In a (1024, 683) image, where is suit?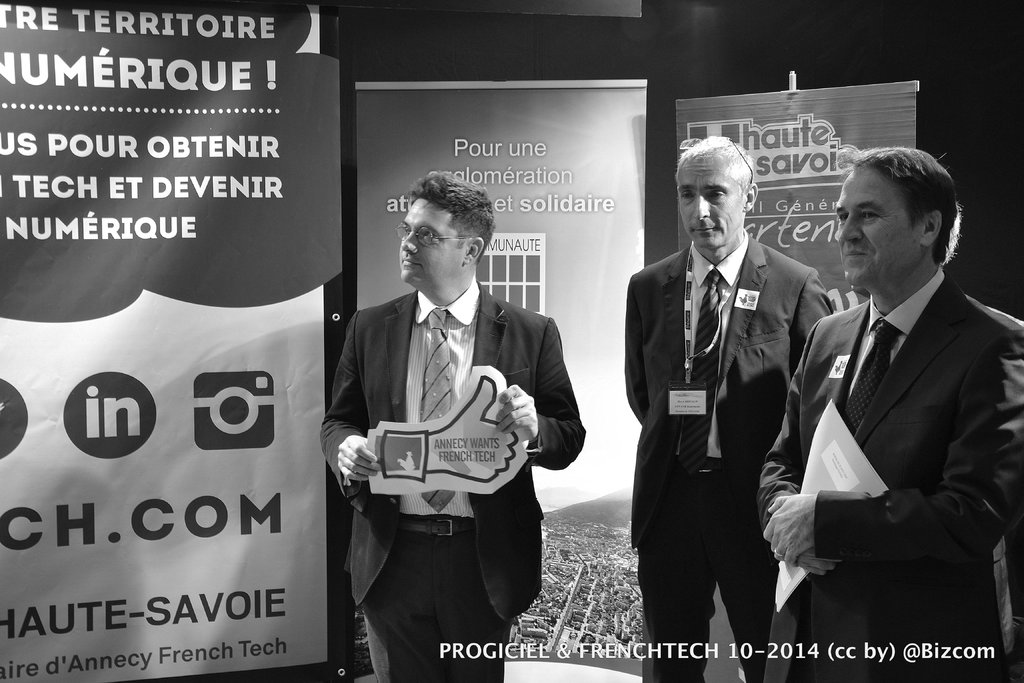
crop(780, 155, 1017, 657).
